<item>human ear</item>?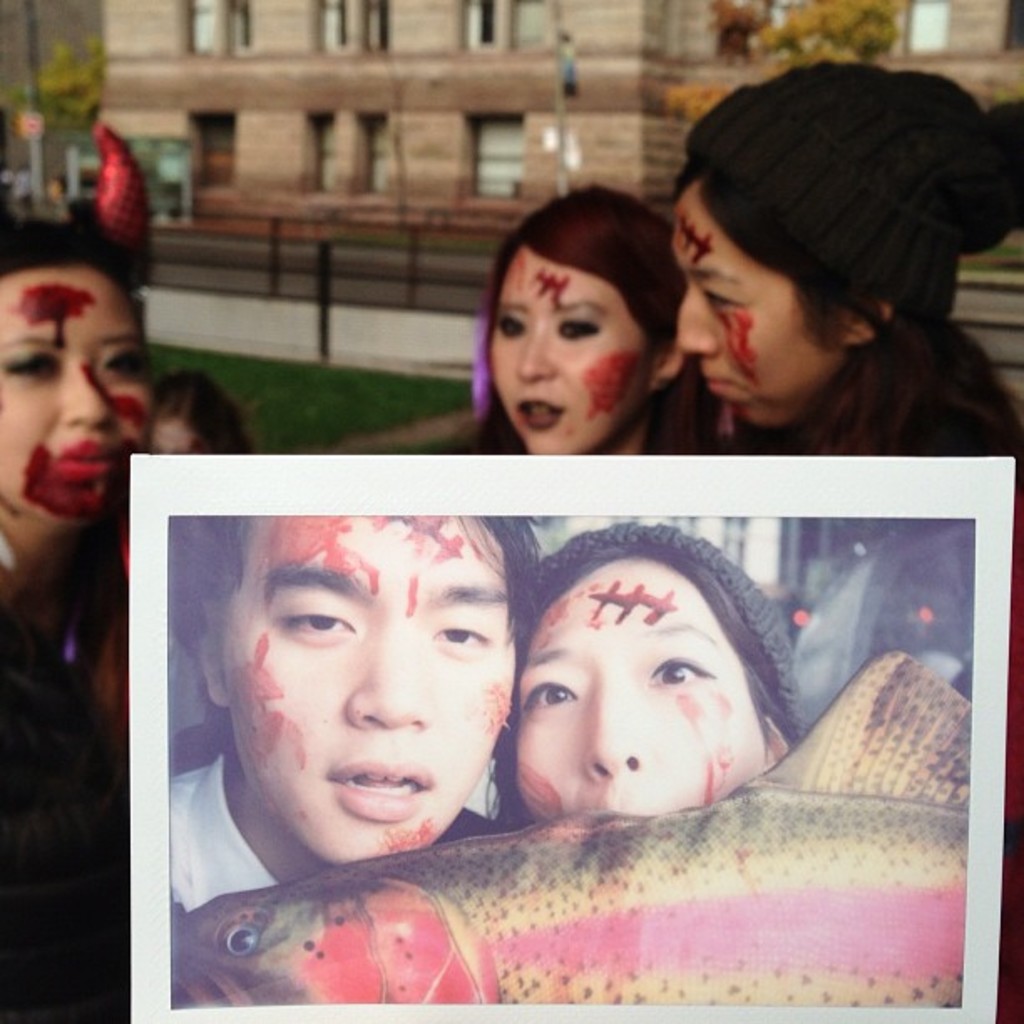
(174,596,229,703)
